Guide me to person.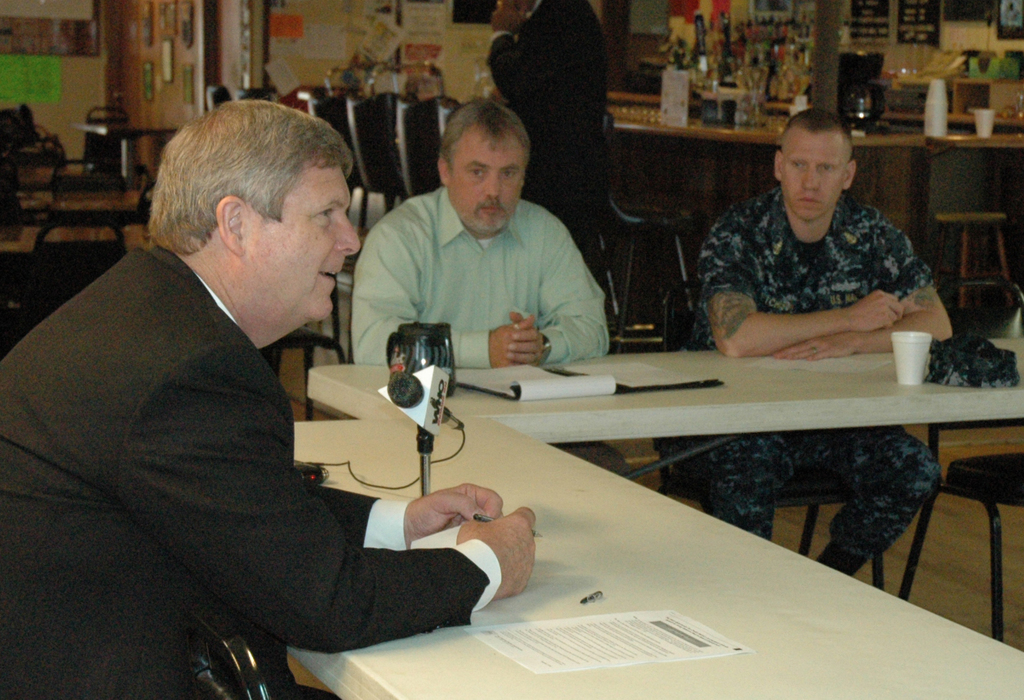
Guidance: pyautogui.locateOnScreen(660, 102, 963, 574).
